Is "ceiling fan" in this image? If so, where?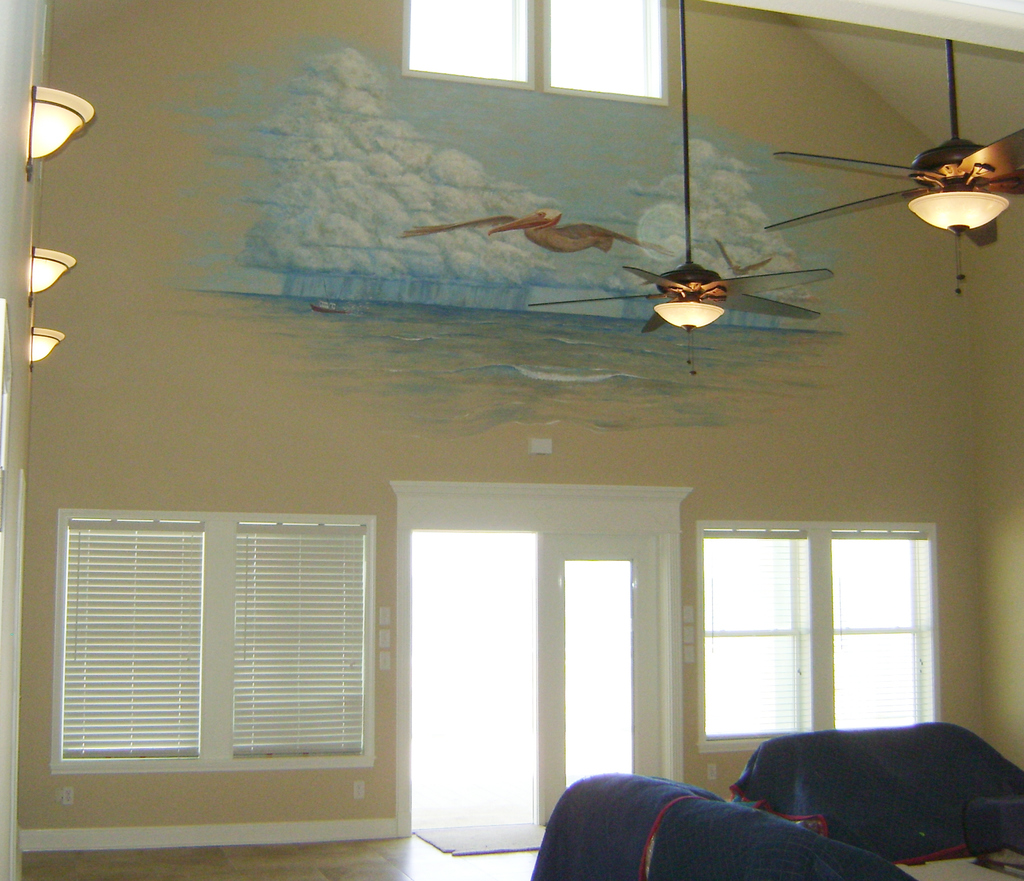
Yes, at bbox(789, 84, 1023, 287).
